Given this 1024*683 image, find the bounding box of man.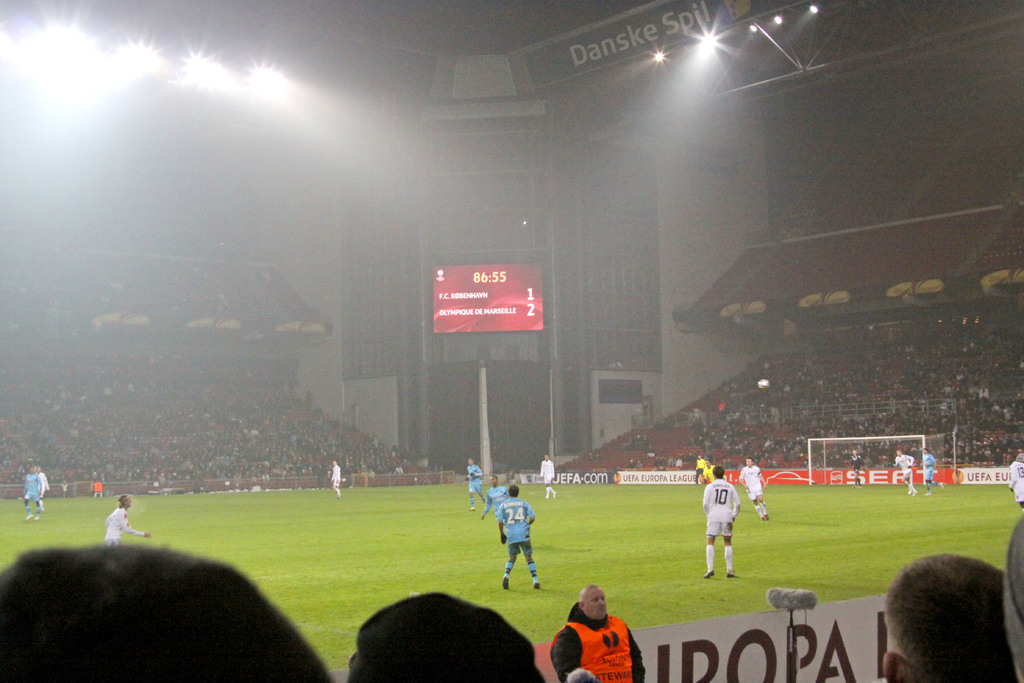
bbox=[104, 495, 150, 546].
